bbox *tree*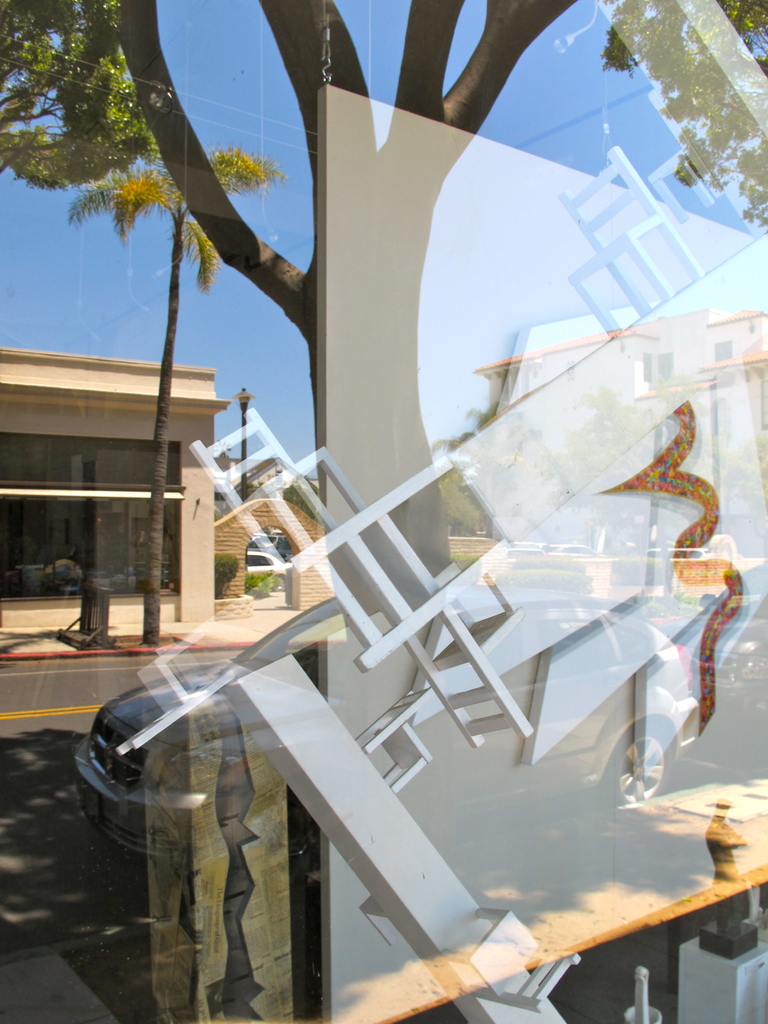
594,0,767,239
